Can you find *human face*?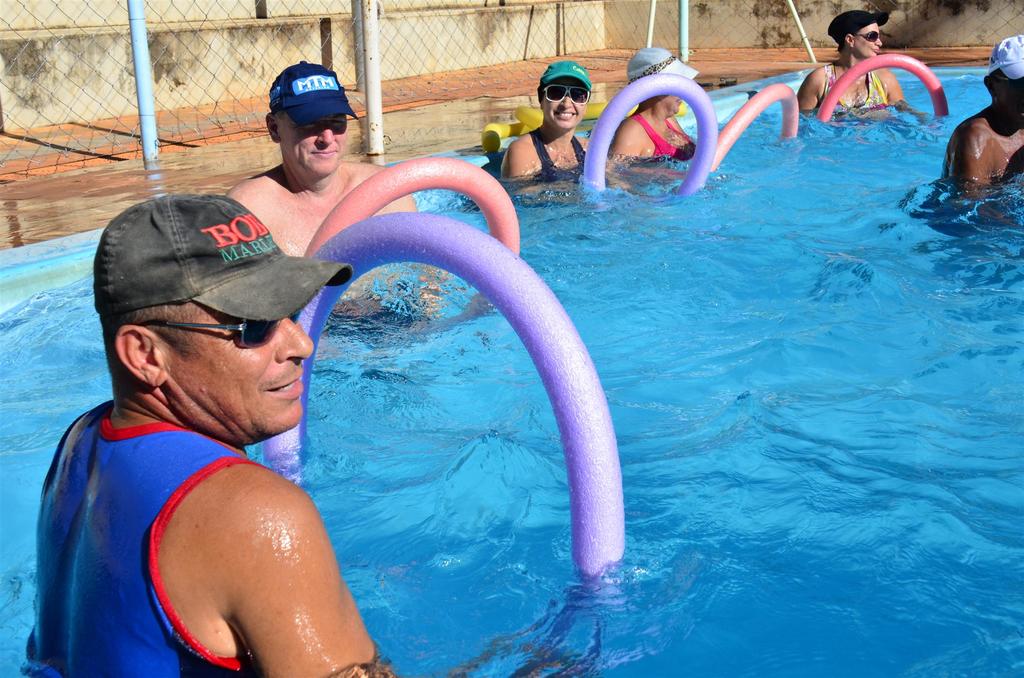
Yes, bounding box: 540,78,589,131.
